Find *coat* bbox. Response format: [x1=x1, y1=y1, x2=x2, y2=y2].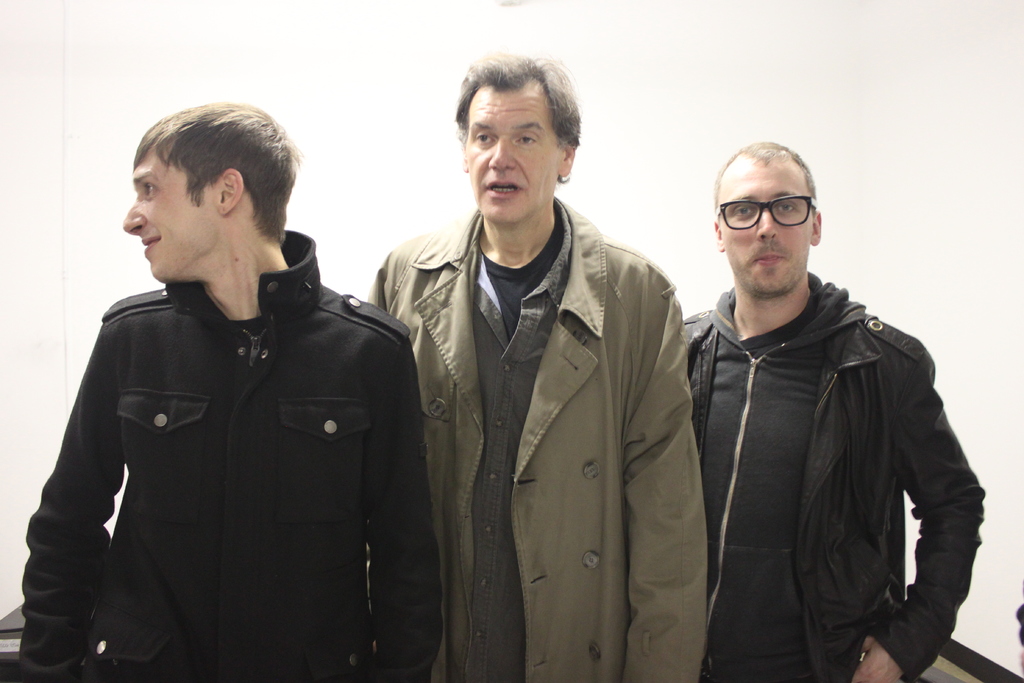
[x1=359, y1=194, x2=704, y2=682].
